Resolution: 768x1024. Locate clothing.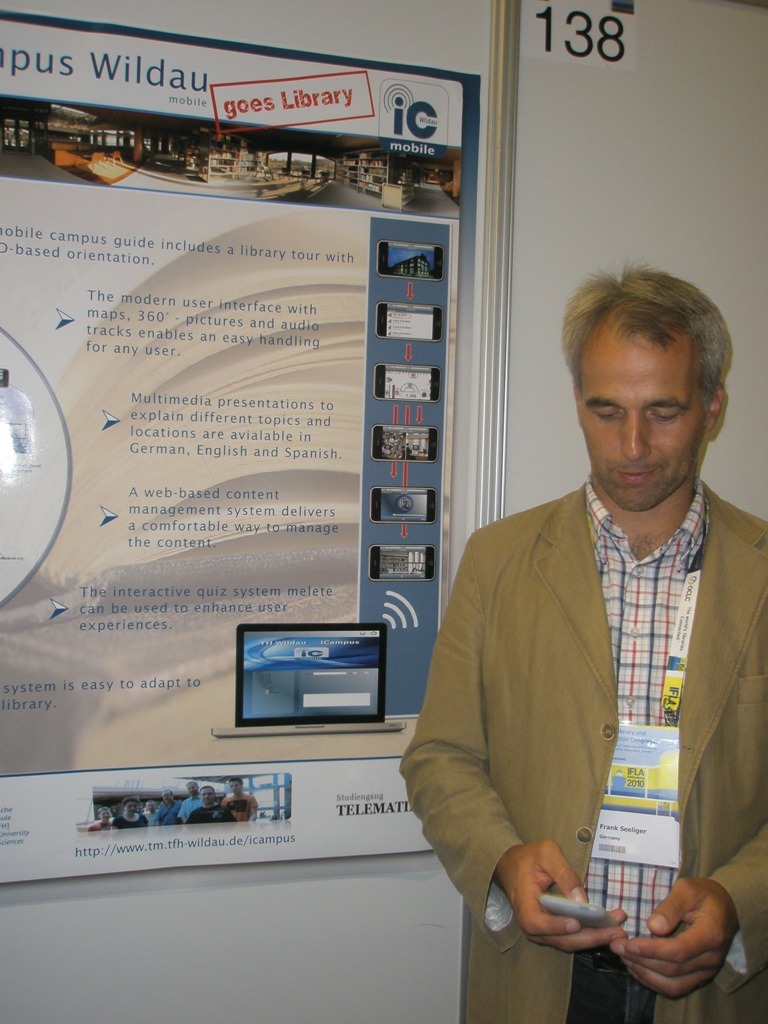
<region>417, 424, 744, 990</region>.
